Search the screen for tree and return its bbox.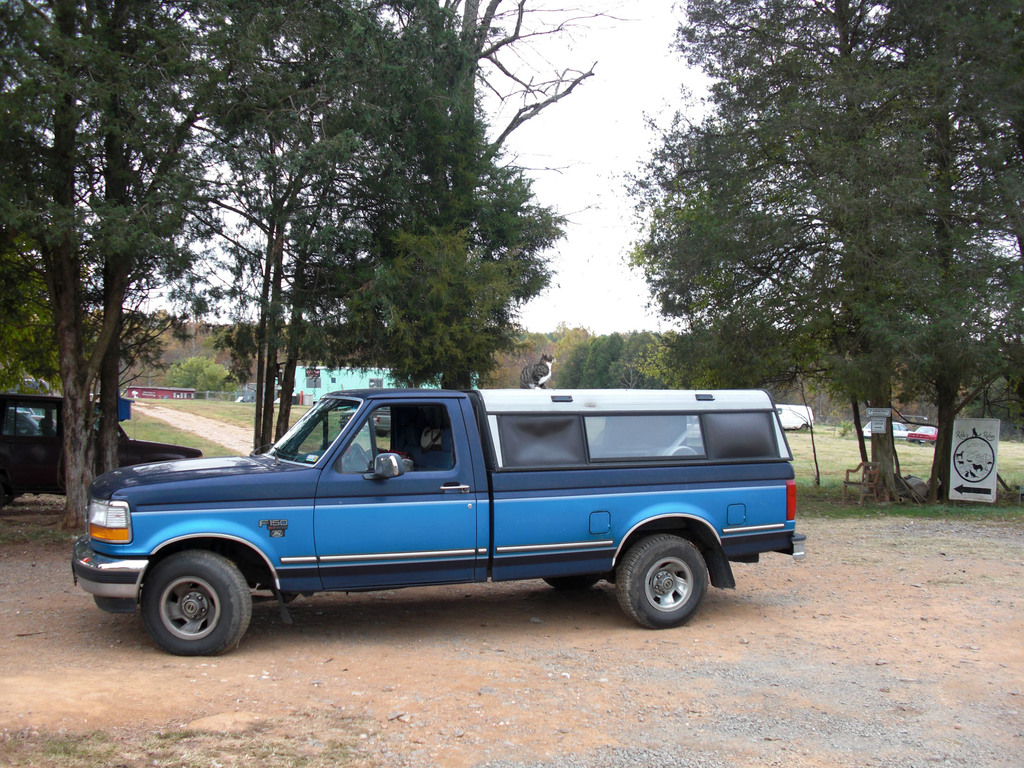
Found: {"left": 512, "top": 332, "right": 535, "bottom": 383}.
